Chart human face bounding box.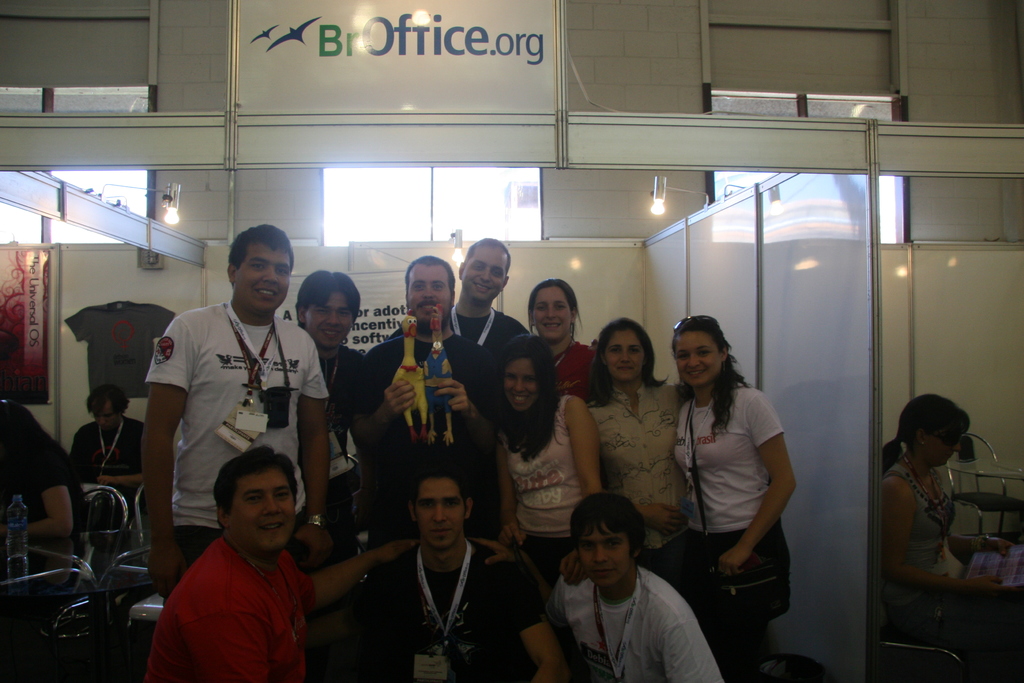
Charted: [x1=606, y1=333, x2=646, y2=383].
